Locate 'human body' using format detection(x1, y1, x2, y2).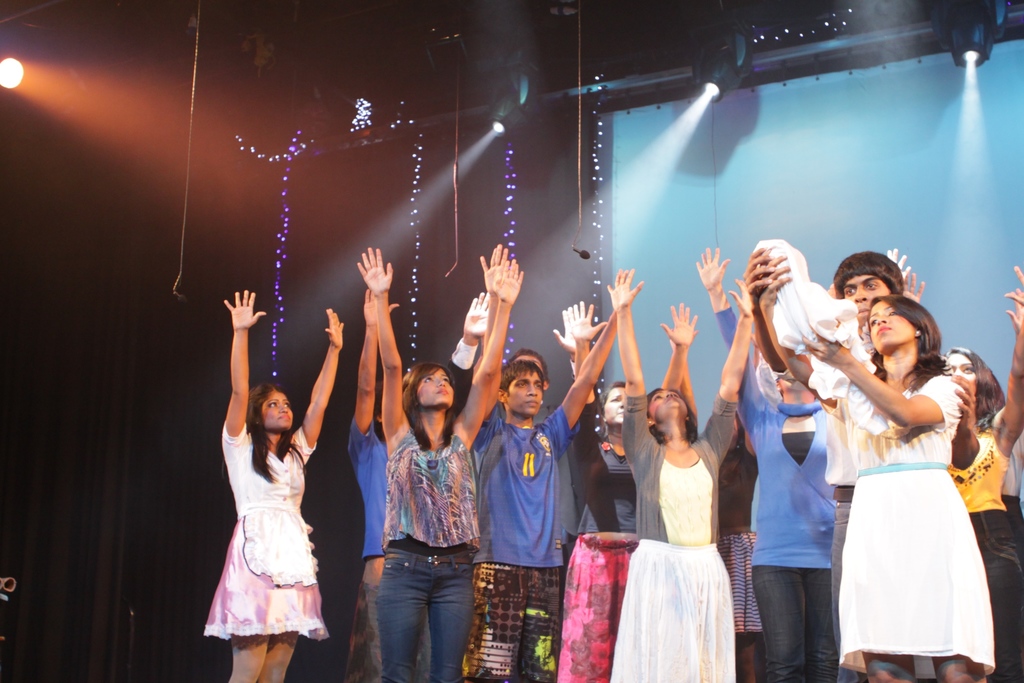
detection(204, 291, 345, 682).
